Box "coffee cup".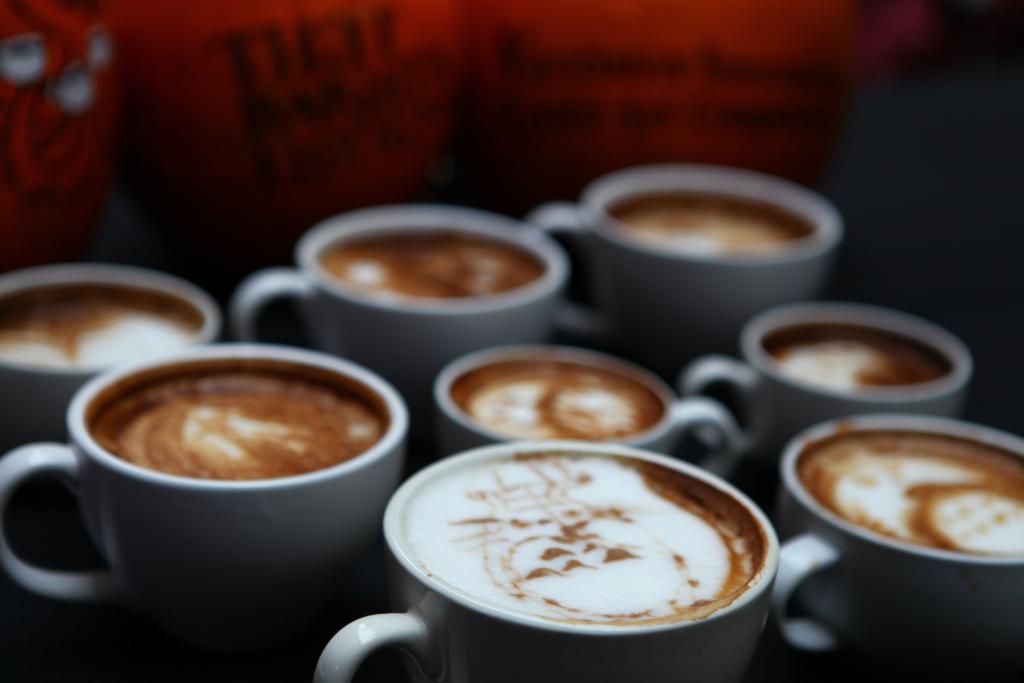
crop(231, 205, 572, 379).
